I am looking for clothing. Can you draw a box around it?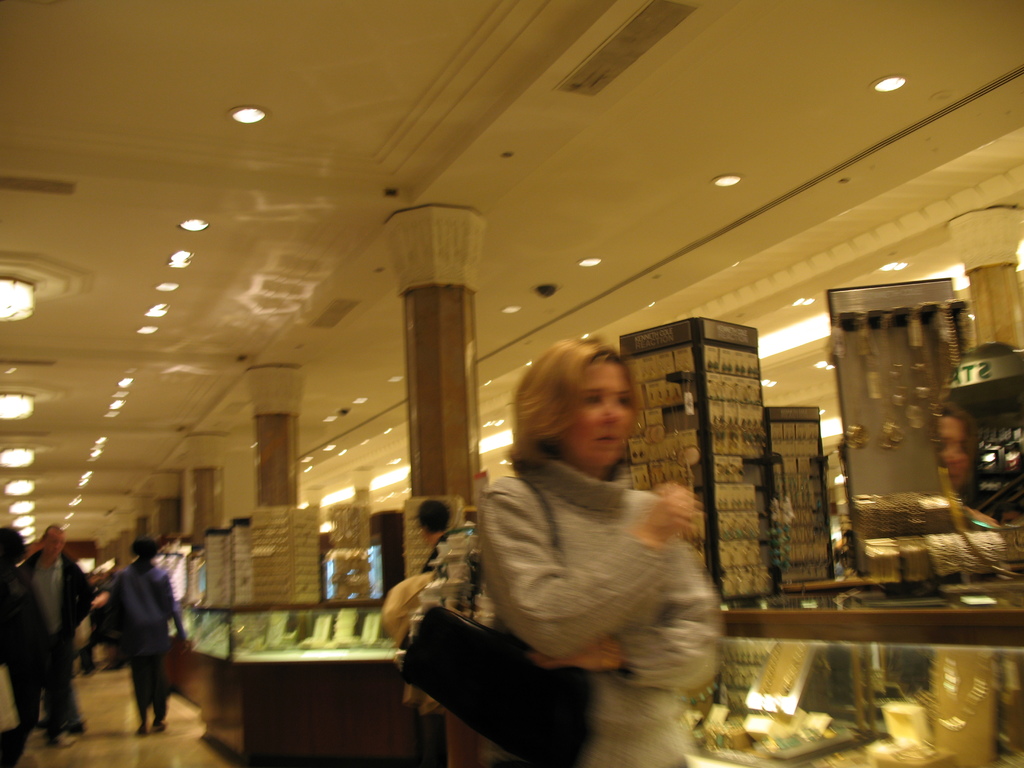
Sure, the bounding box is box=[0, 565, 51, 740].
